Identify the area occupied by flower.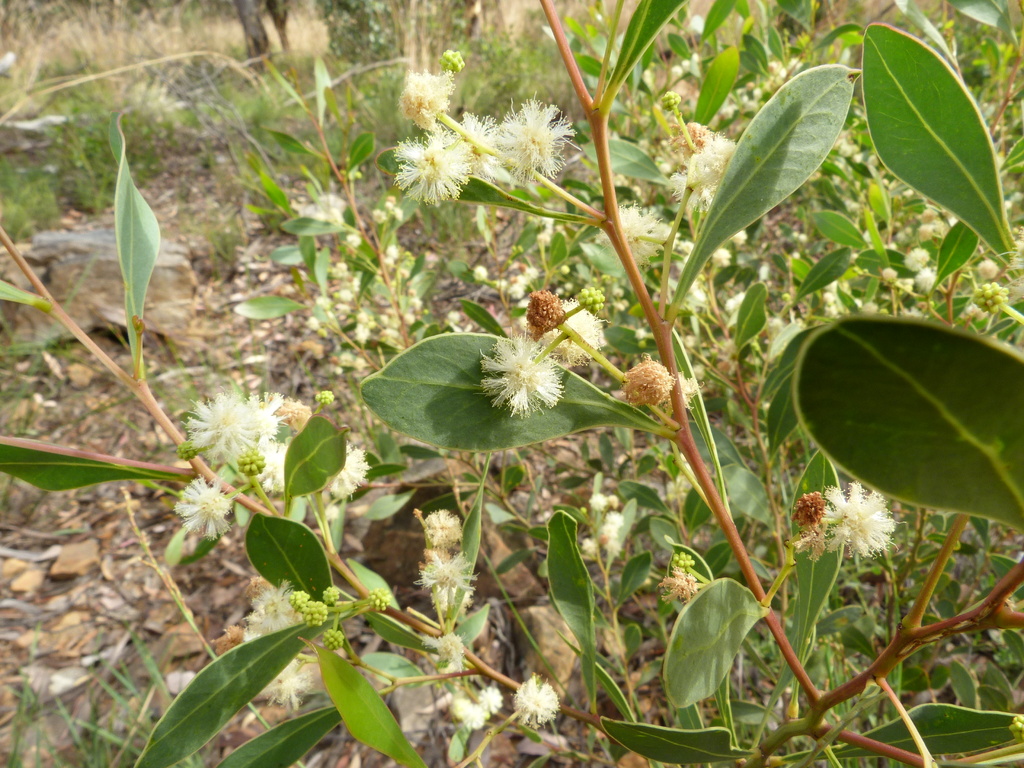
Area: pyautogui.locateOnScreen(419, 548, 476, 613).
